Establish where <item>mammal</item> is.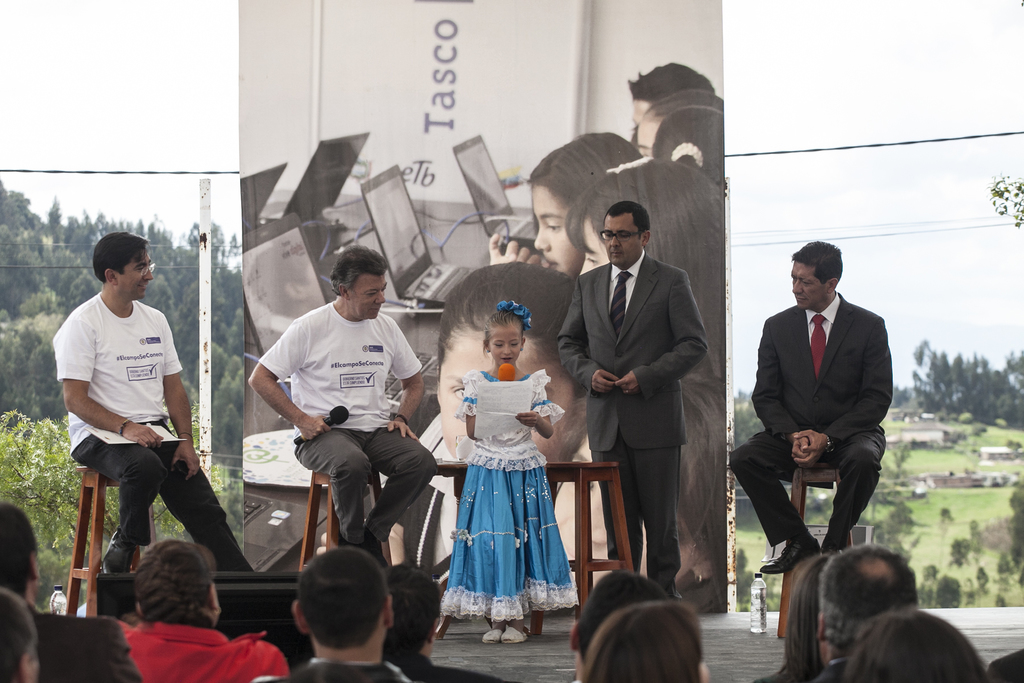
Established at <region>0, 499, 145, 682</region>.
